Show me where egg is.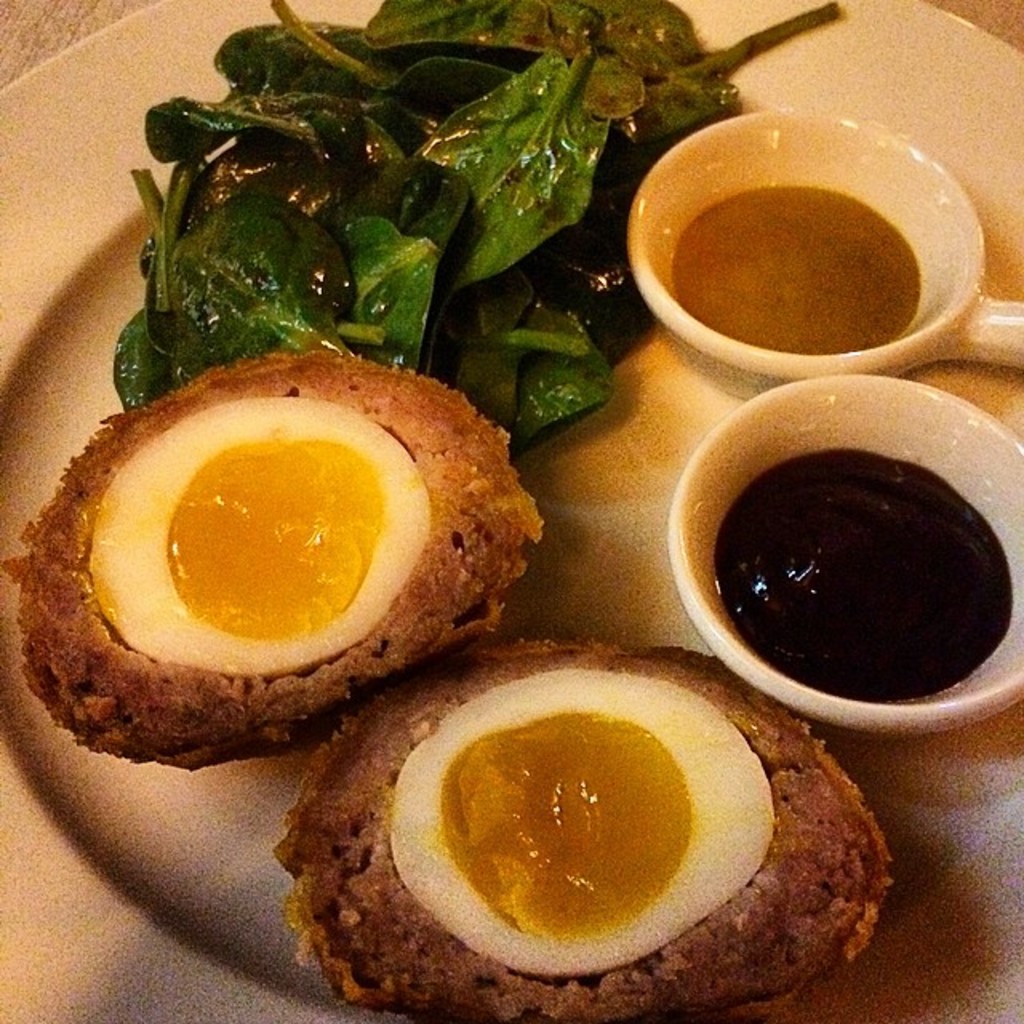
egg is at 85,395,434,683.
